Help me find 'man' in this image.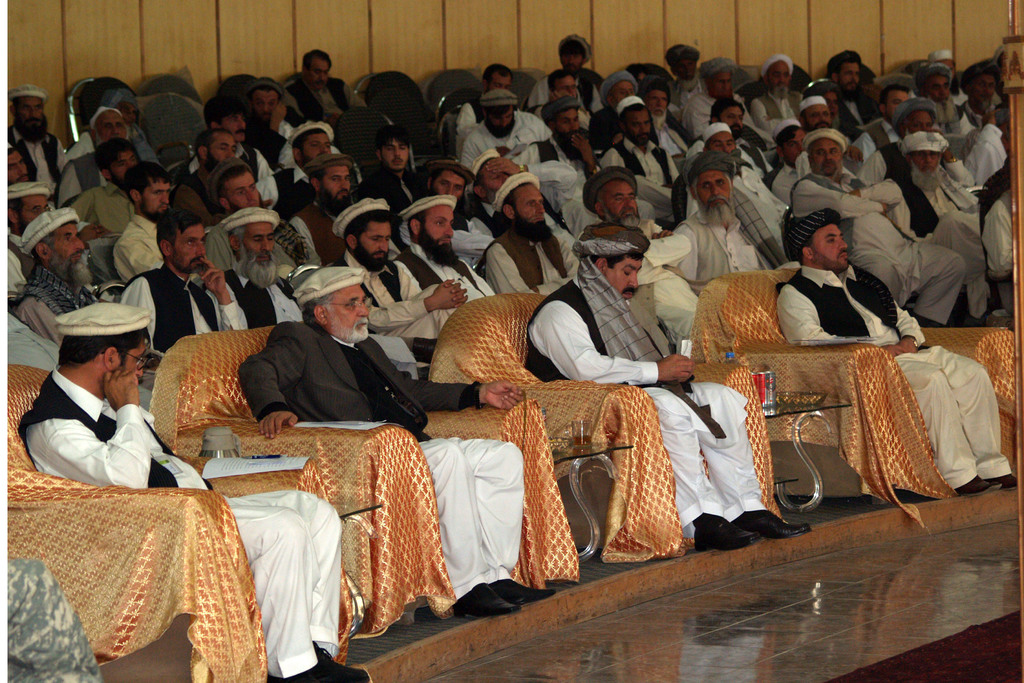
Found it: x1=292, y1=57, x2=378, y2=136.
